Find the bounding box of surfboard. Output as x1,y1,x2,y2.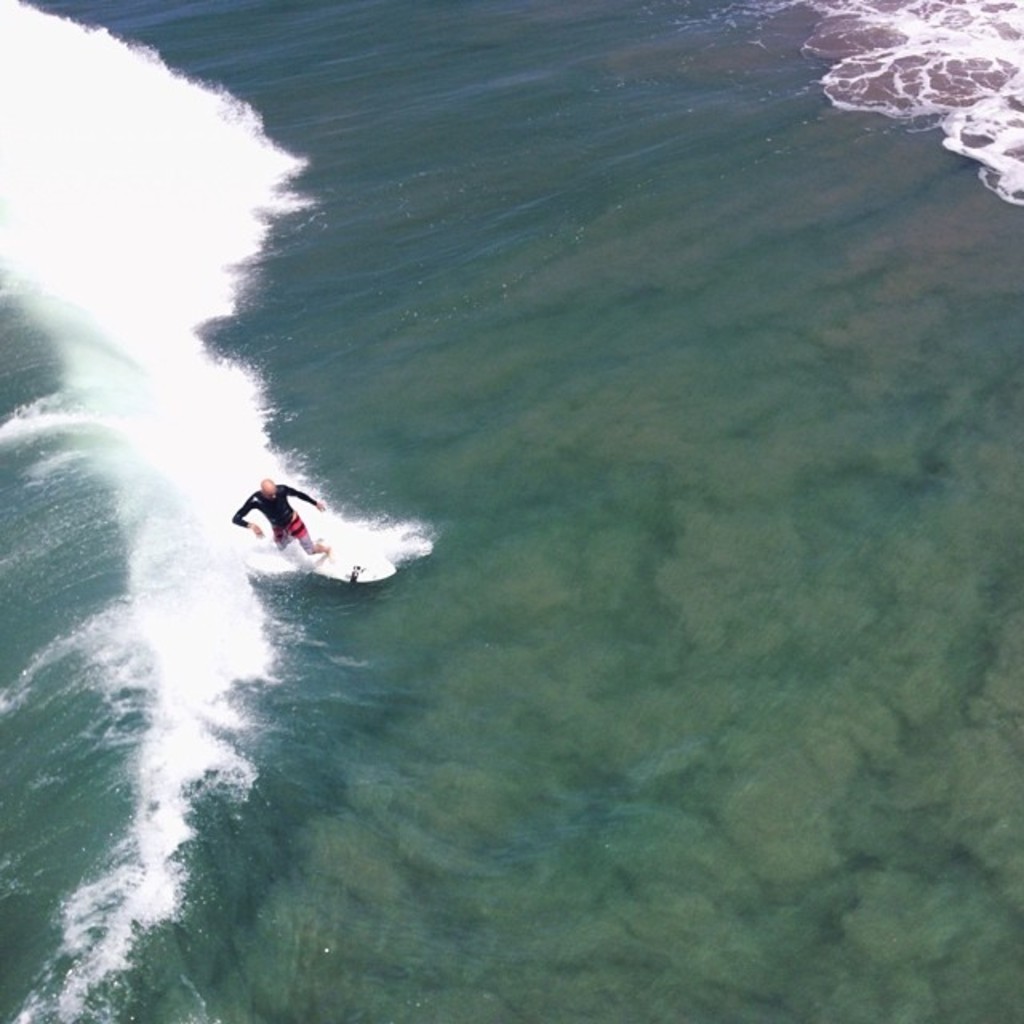
285,534,400,586.
